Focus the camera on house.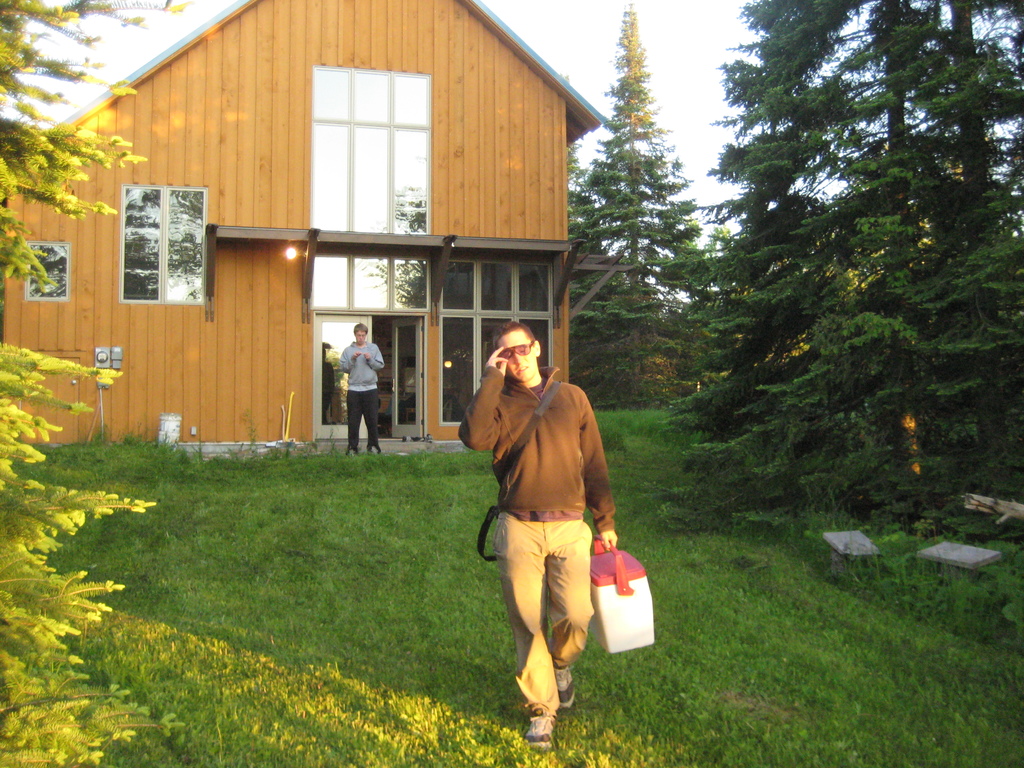
Focus region: [x1=0, y1=0, x2=641, y2=460].
